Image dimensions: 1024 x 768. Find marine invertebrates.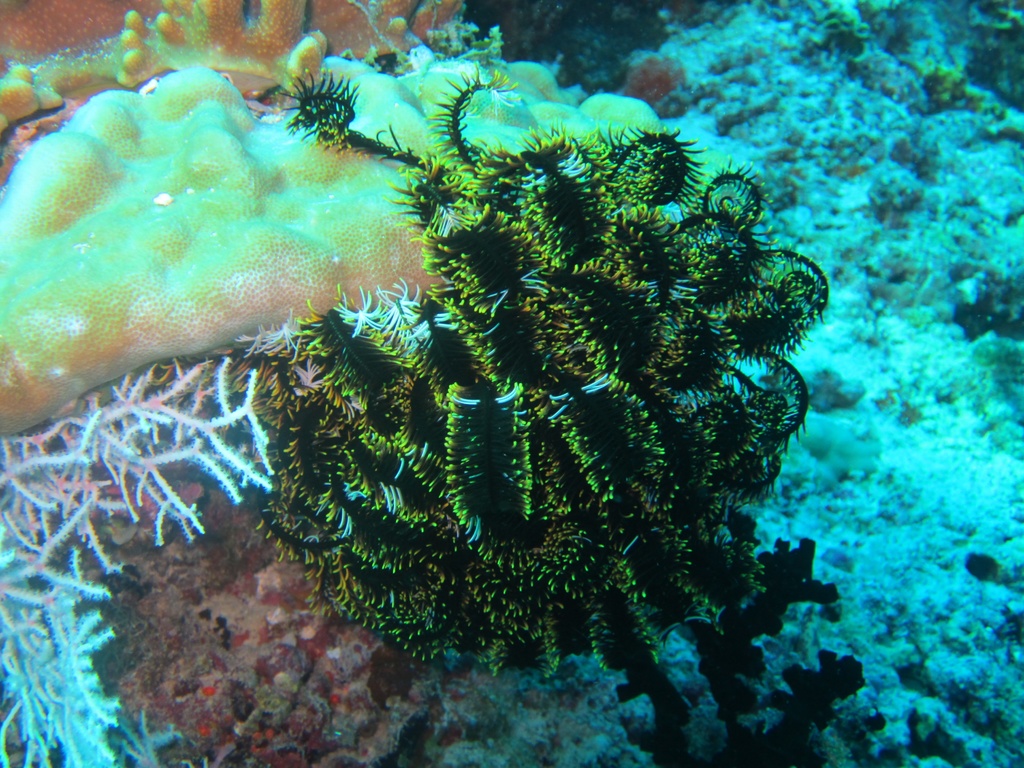
239, 62, 866, 749.
